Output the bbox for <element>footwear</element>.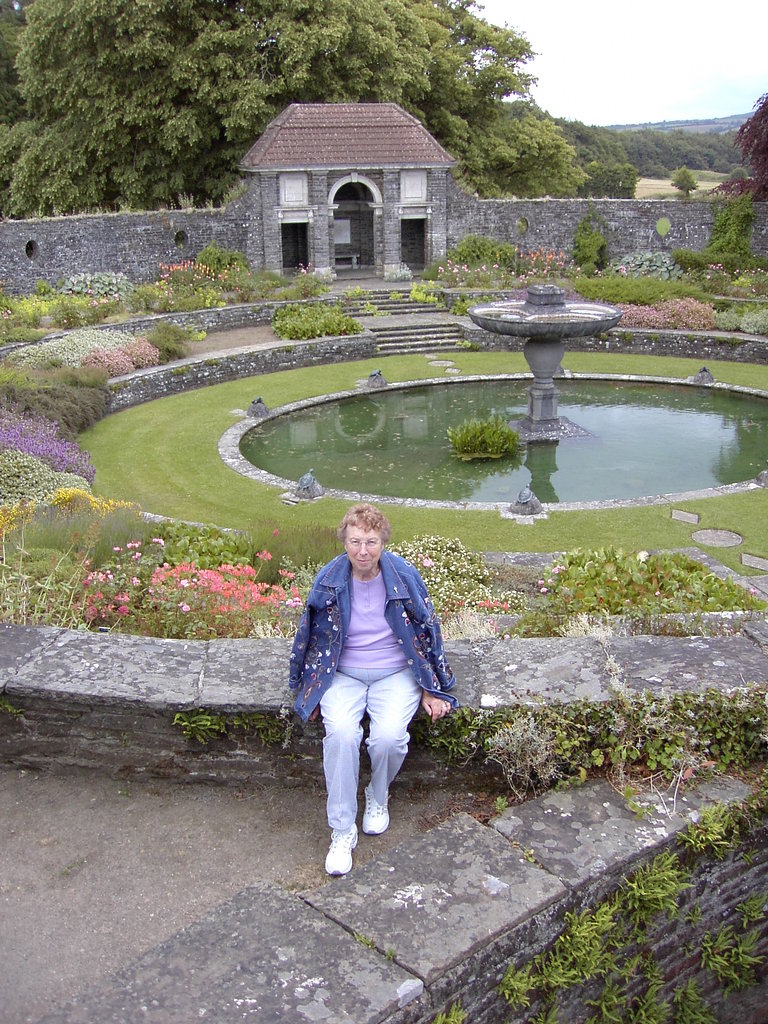
l=360, t=781, r=388, b=835.
